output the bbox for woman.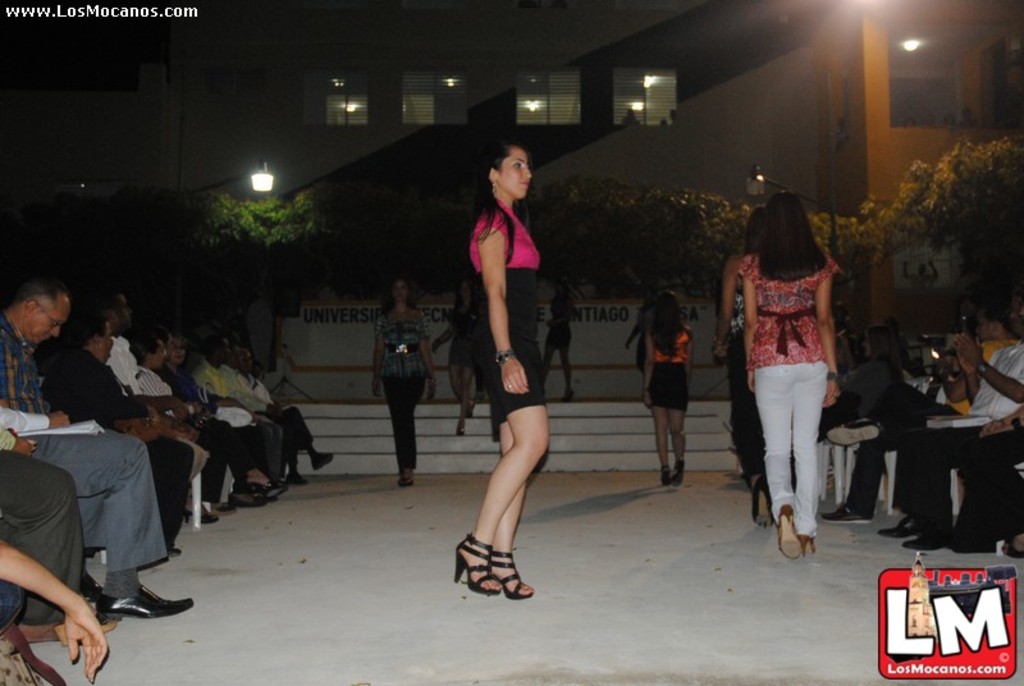
456, 145, 552, 603.
